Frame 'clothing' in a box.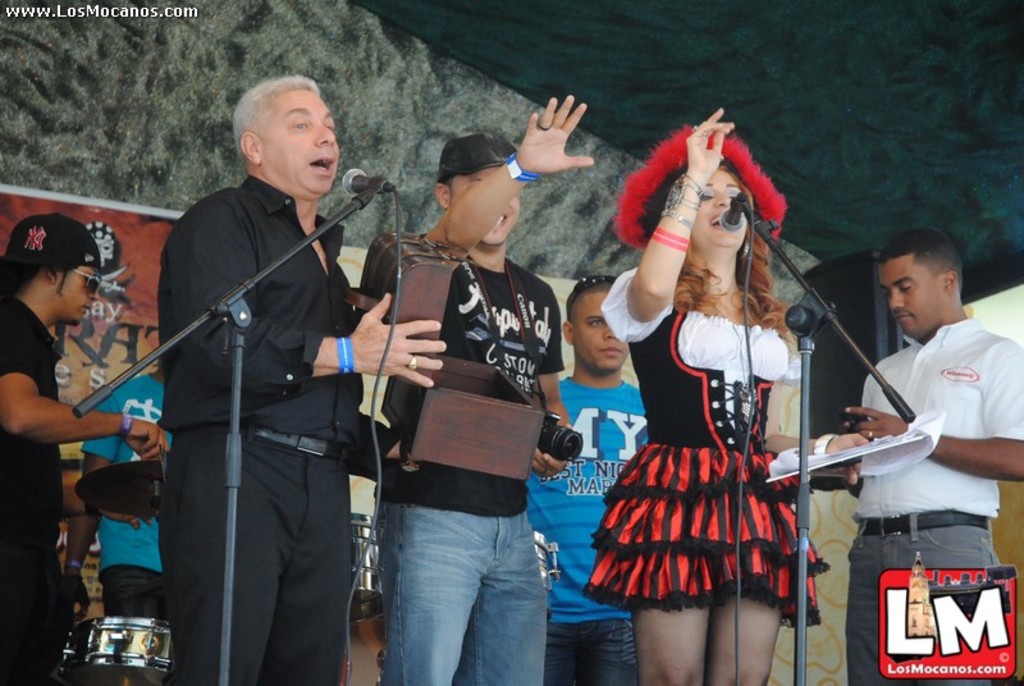
region(846, 316, 1023, 685).
